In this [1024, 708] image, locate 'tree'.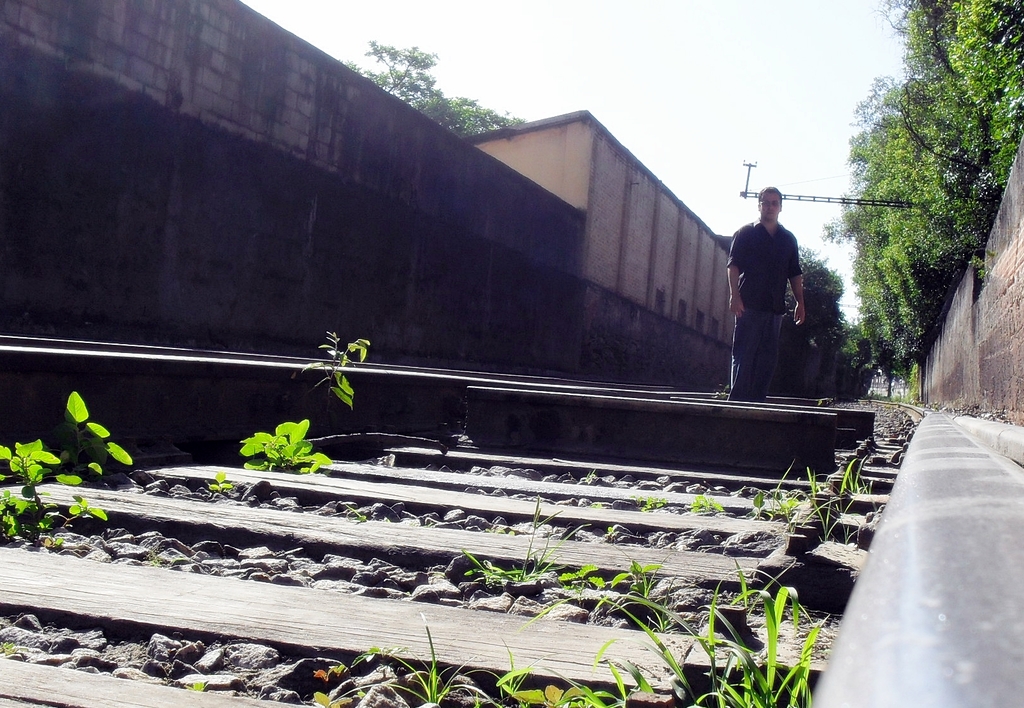
Bounding box: 336/37/528/138.
